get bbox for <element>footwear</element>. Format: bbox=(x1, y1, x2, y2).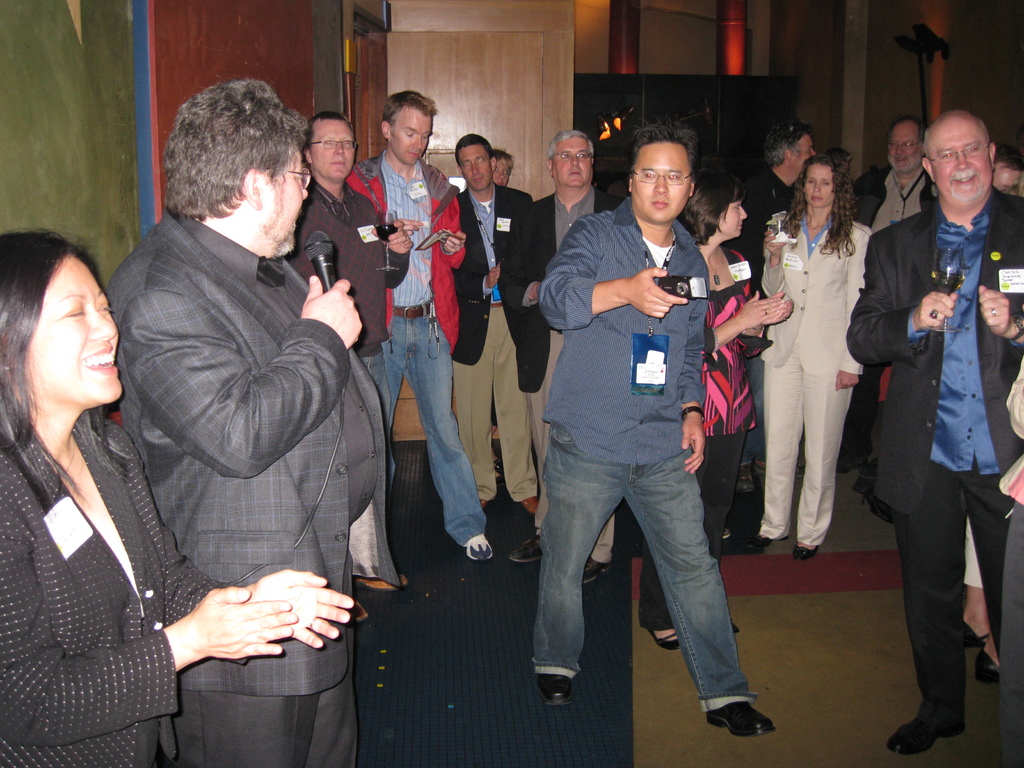
bbox=(792, 543, 819, 560).
